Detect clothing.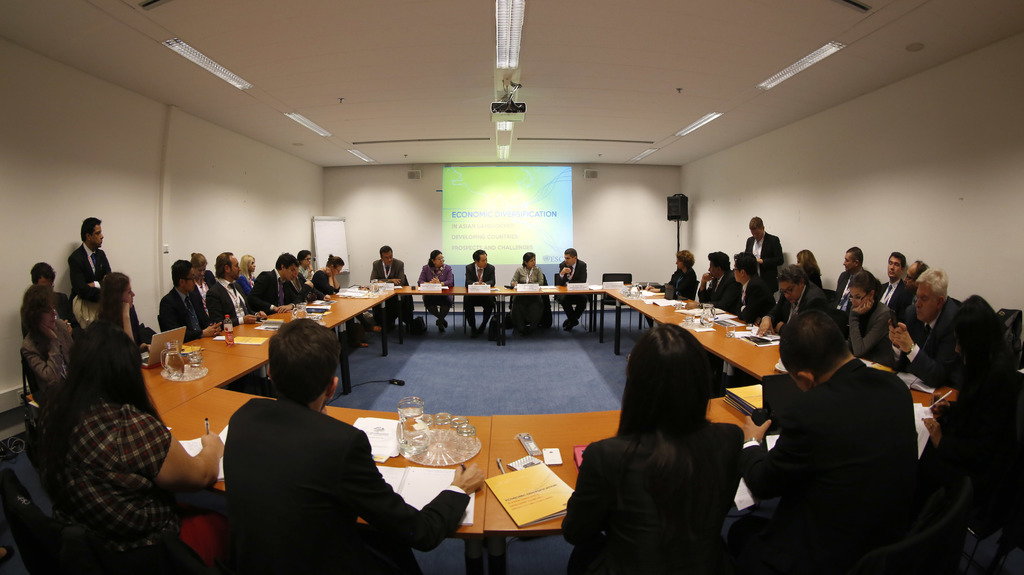
Detected at pyautogui.locateOnScreen(99, 298, 139, 344).
